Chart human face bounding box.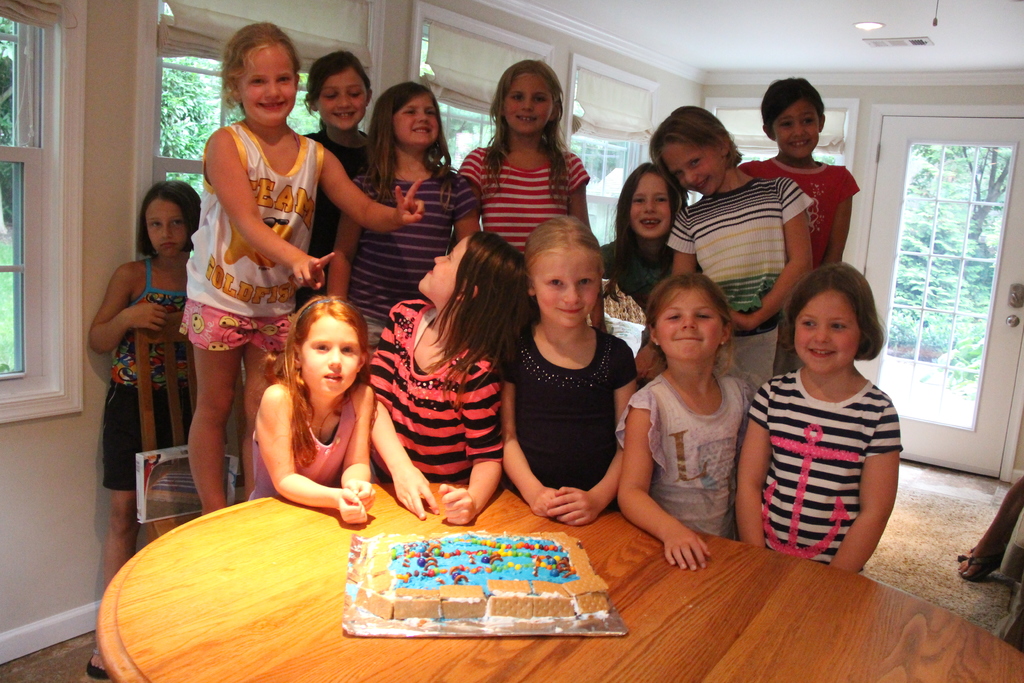
Charted: bbox=(239, 45, 300, 125).
